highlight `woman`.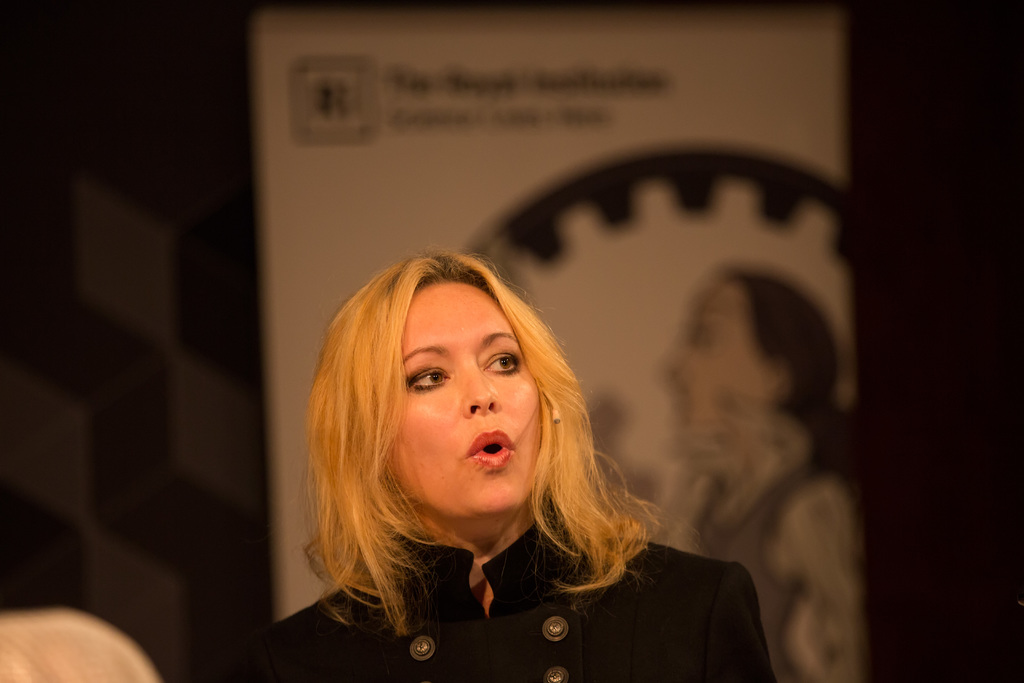
Highlighted region: pyautogui.locateOnScreen(250, 238, 738, 669).
